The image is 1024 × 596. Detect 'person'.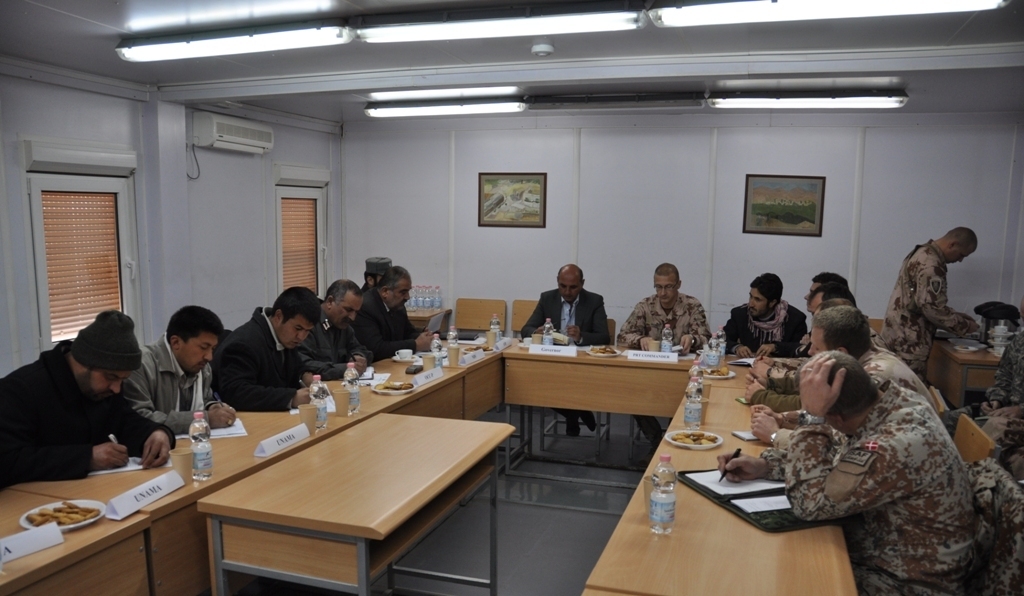
Detection: detection(724, 271, 804, 351).
